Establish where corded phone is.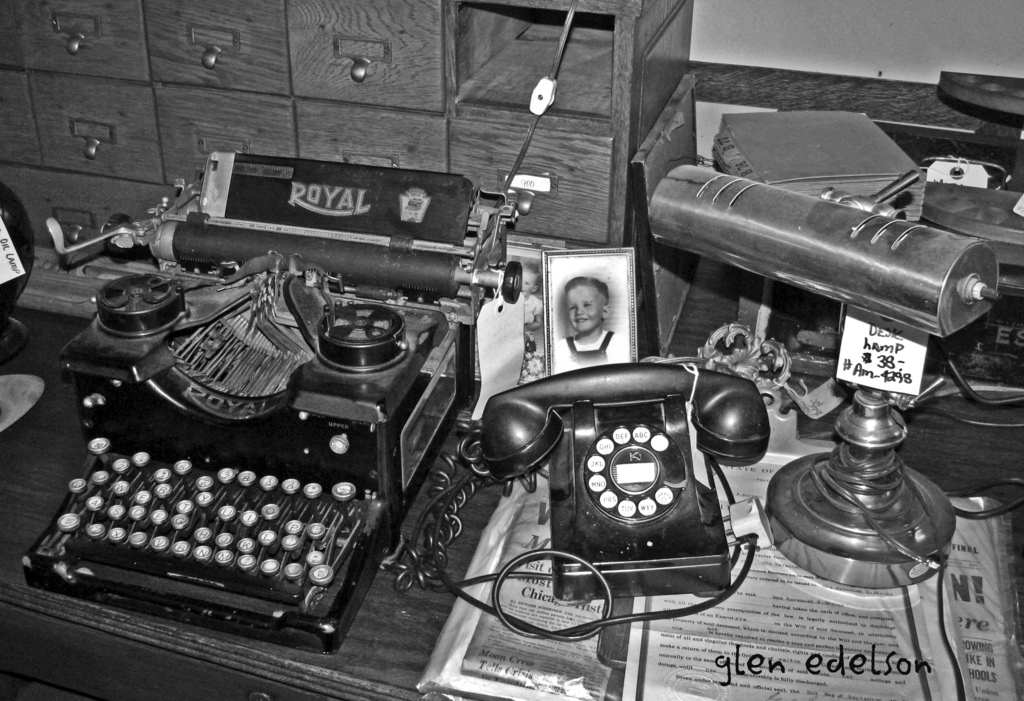
Established at 391,362,770,605.
